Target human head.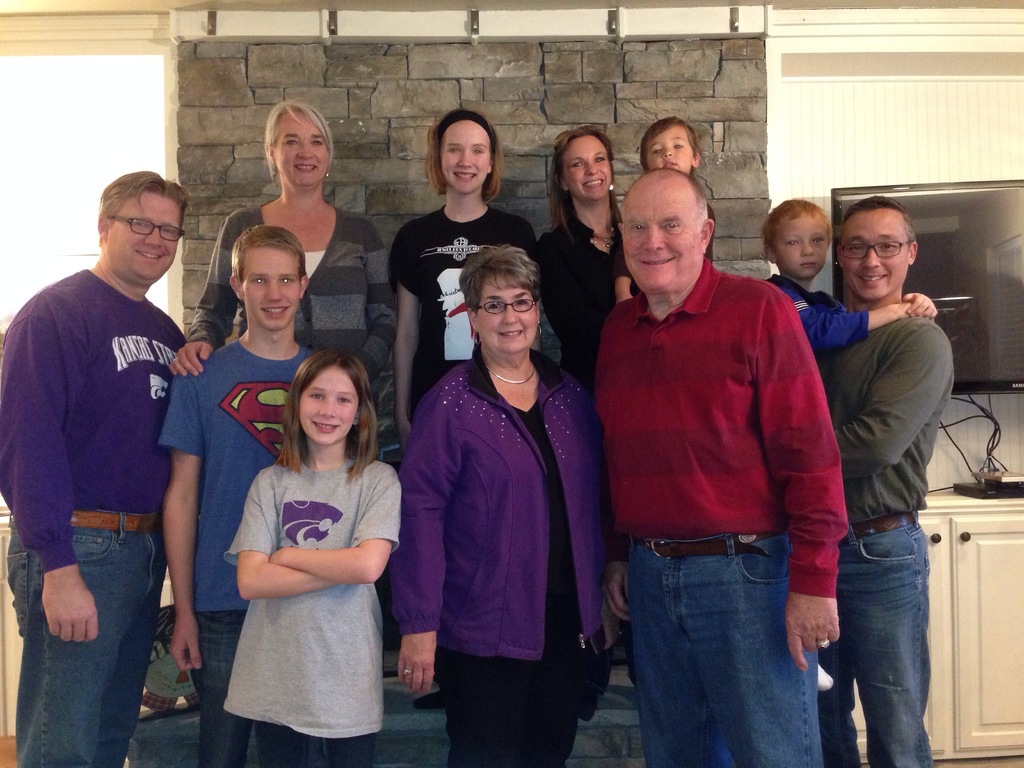
Target region: pyautogui.locateOnScreen(260, 354, 362, 442).
